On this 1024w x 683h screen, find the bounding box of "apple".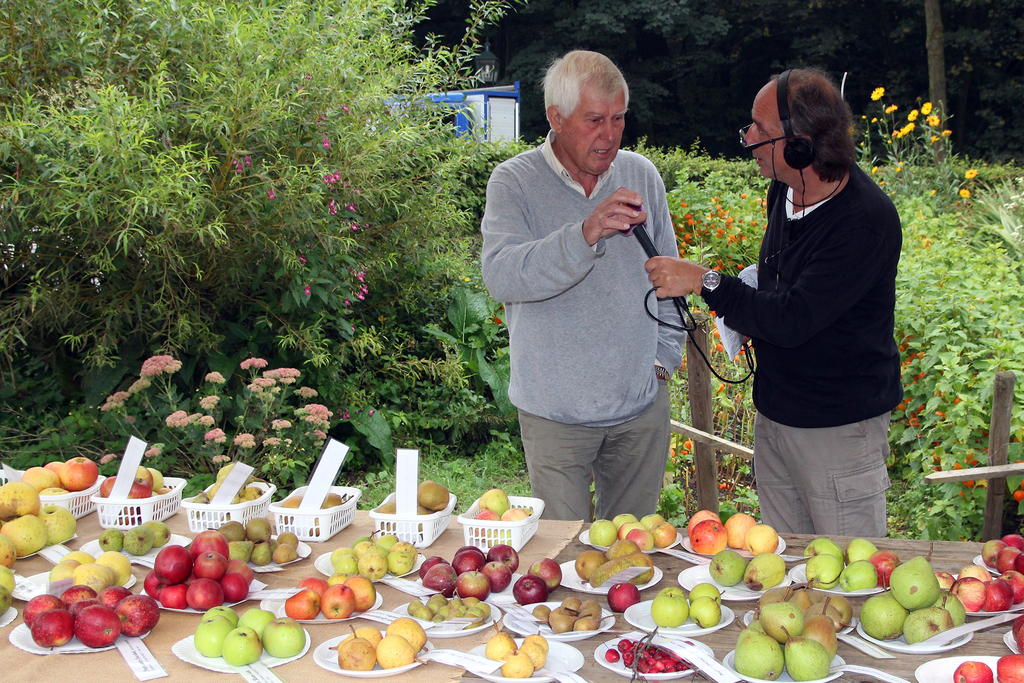
Bounding box: l=509, t=574, r=547, b=603.
